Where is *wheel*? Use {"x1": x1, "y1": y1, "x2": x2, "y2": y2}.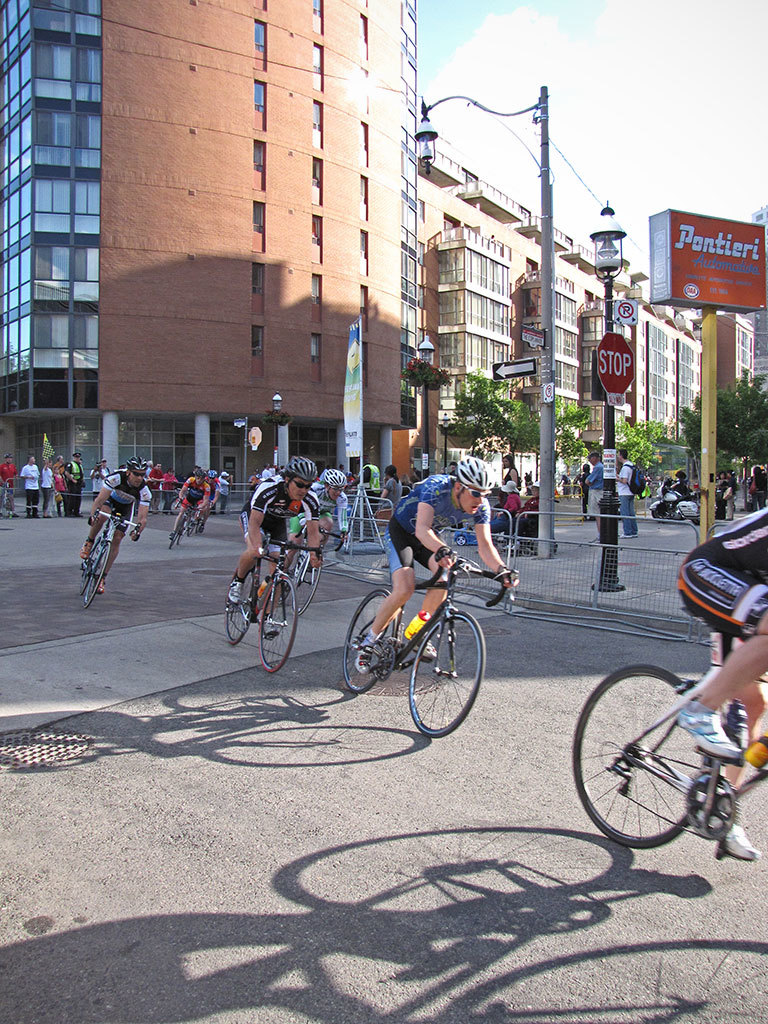
{"x1": 167, "y1": 513, "x2": 186, "y2": 547}.
